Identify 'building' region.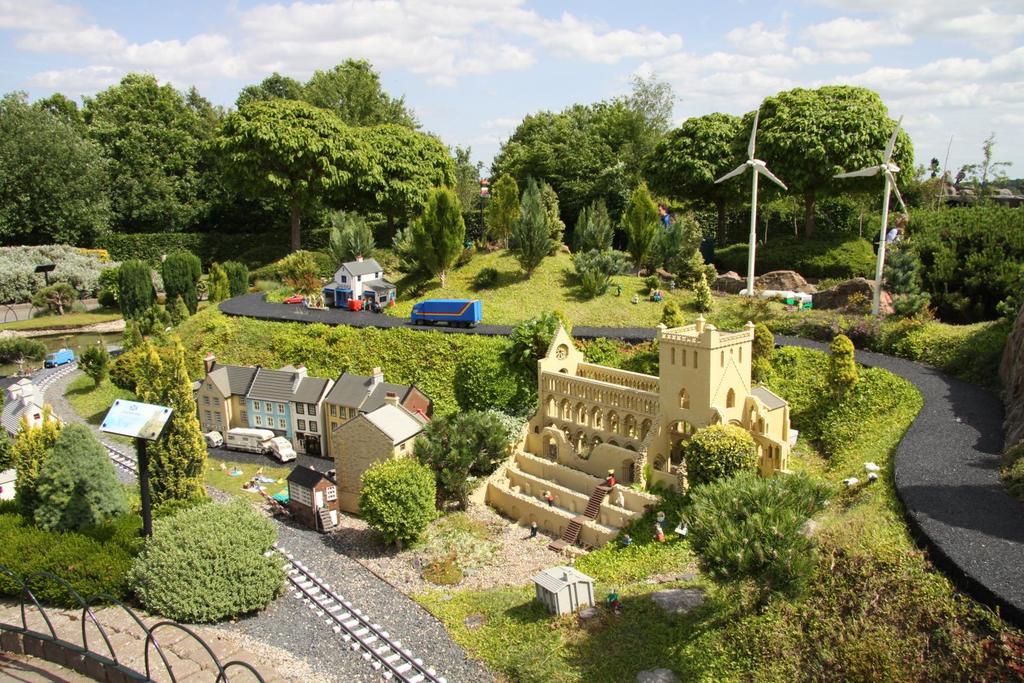
Region: {"x1": 483, "y1": 319, "x2": 799, "y2": 546}.
